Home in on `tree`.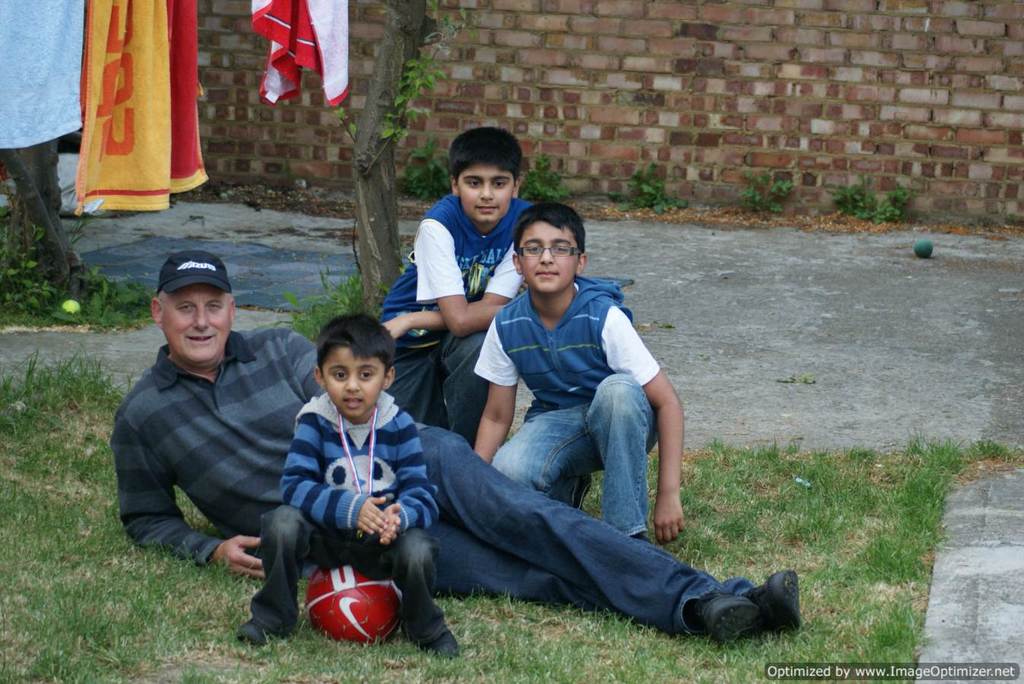
Homed in at pyautogui.locateOnScreen(2, 136, 94, 301).
